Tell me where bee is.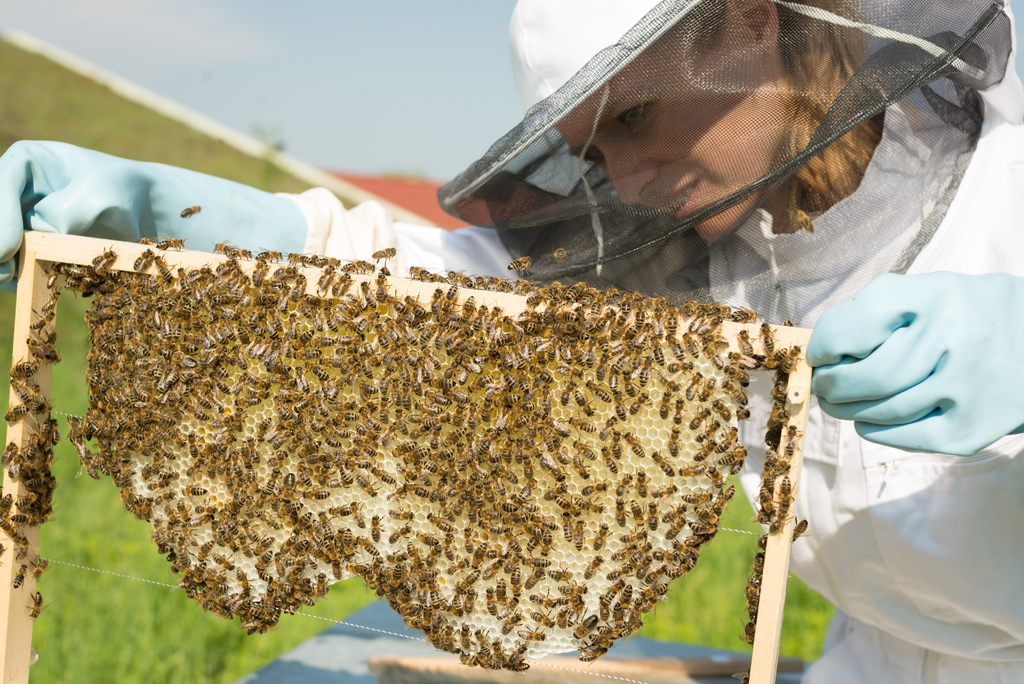
bee is at crop(524, 364, 559, 390).
